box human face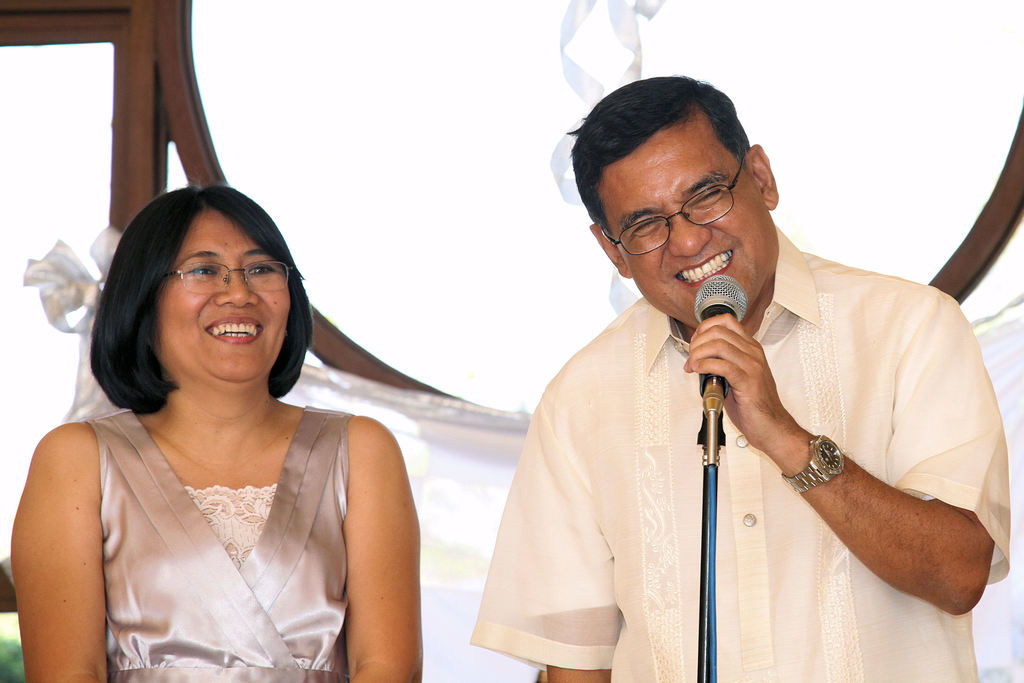
154/213/294/382
